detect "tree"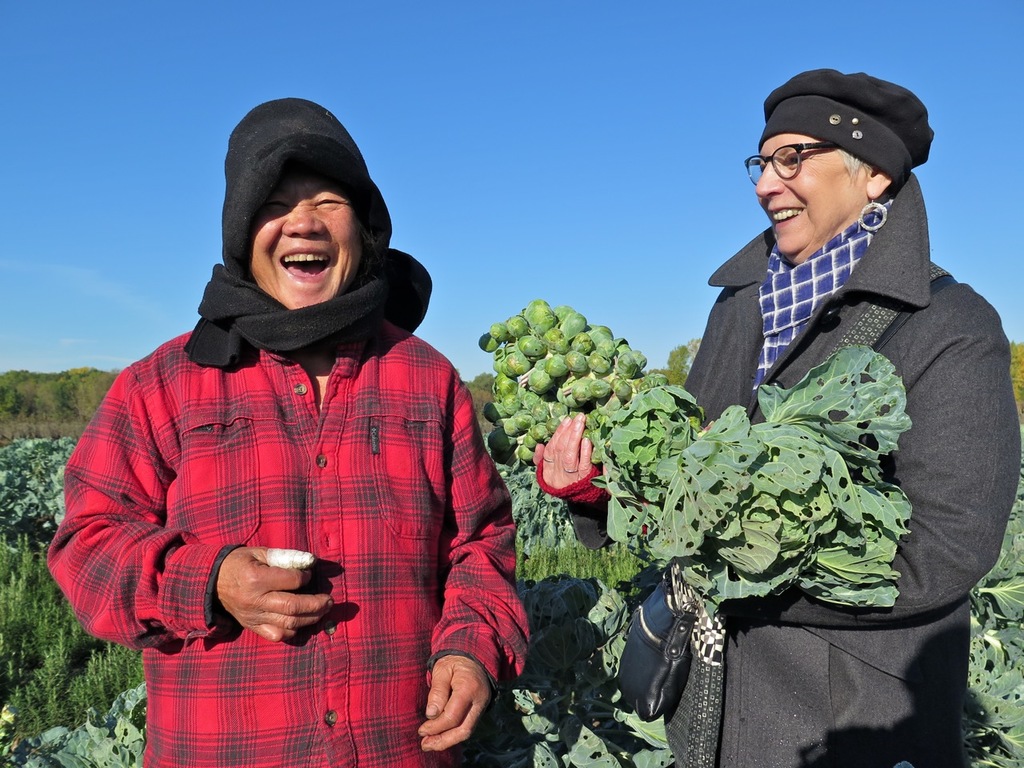
<bbox>1006, 338, 1023, 422</bbox>
